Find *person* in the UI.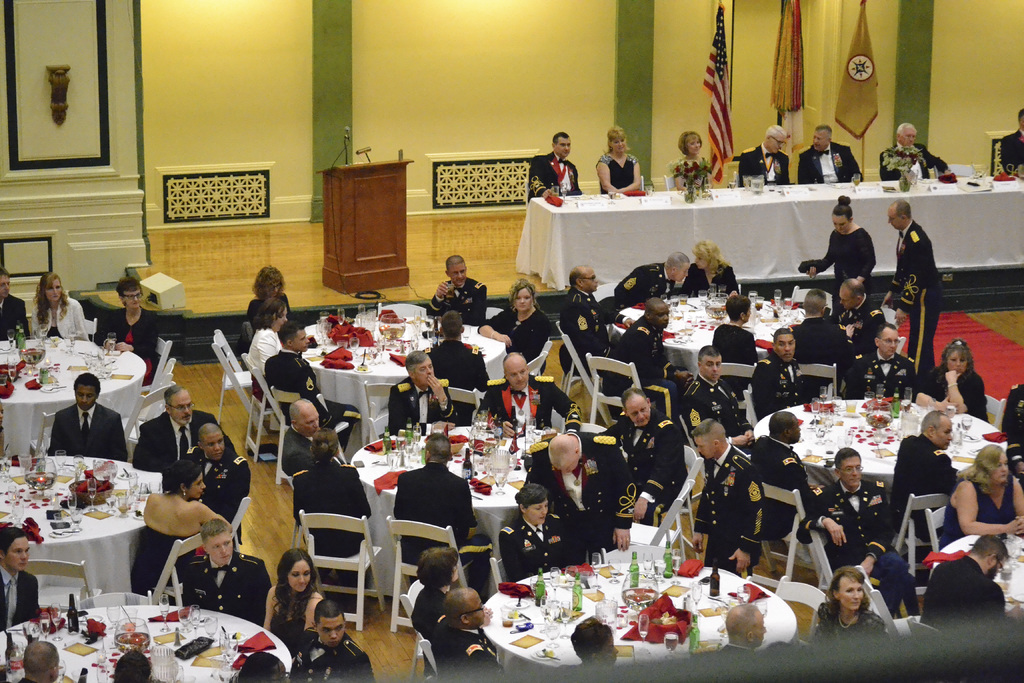
UI element at left=115, top=650, right=156, bottom=682.
